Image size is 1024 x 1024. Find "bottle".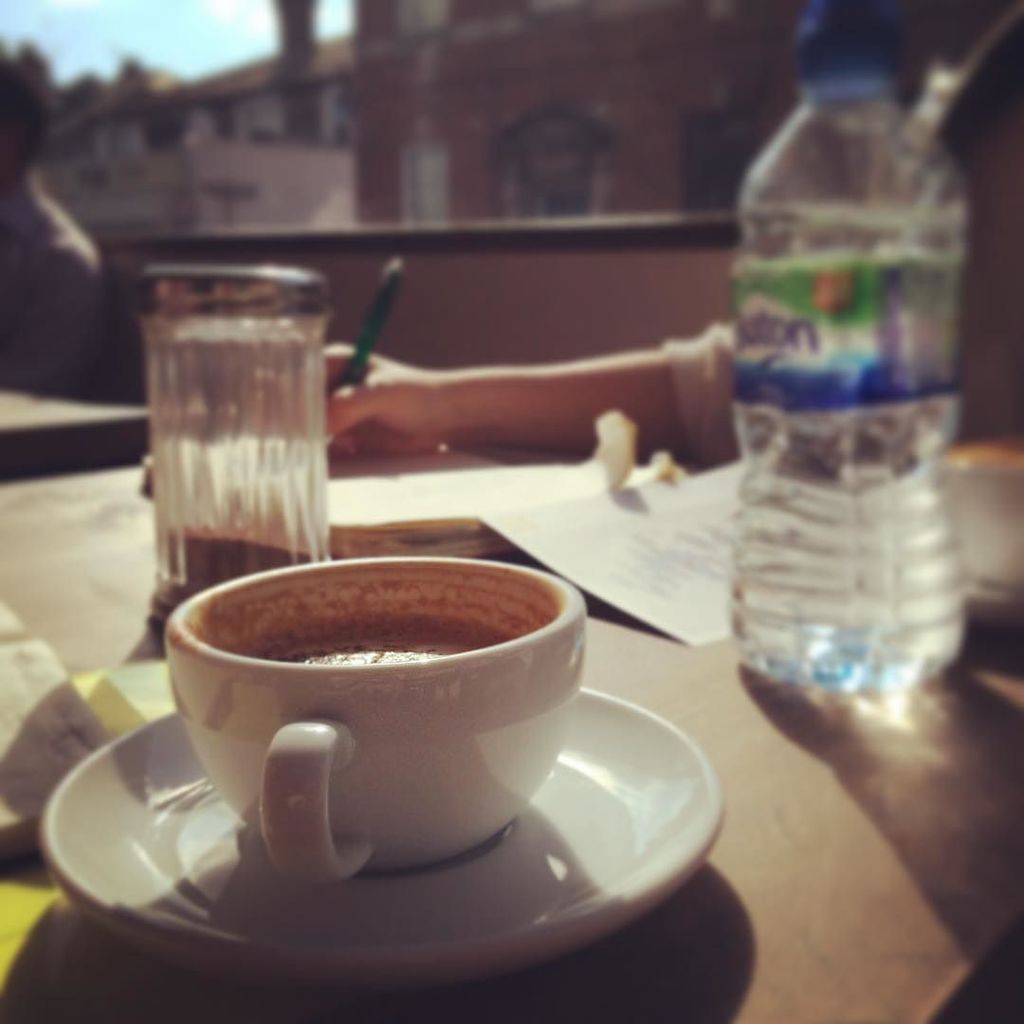
129,261,330,643.
